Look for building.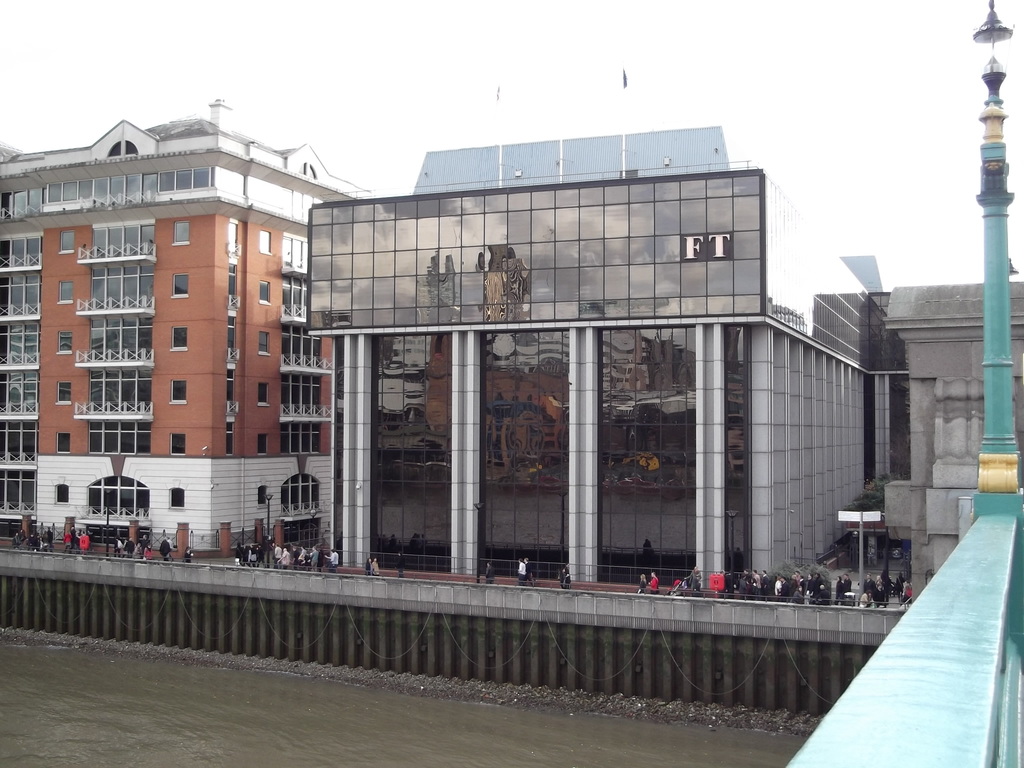
Found: left=308, top=130, right=907, bottom=602.
